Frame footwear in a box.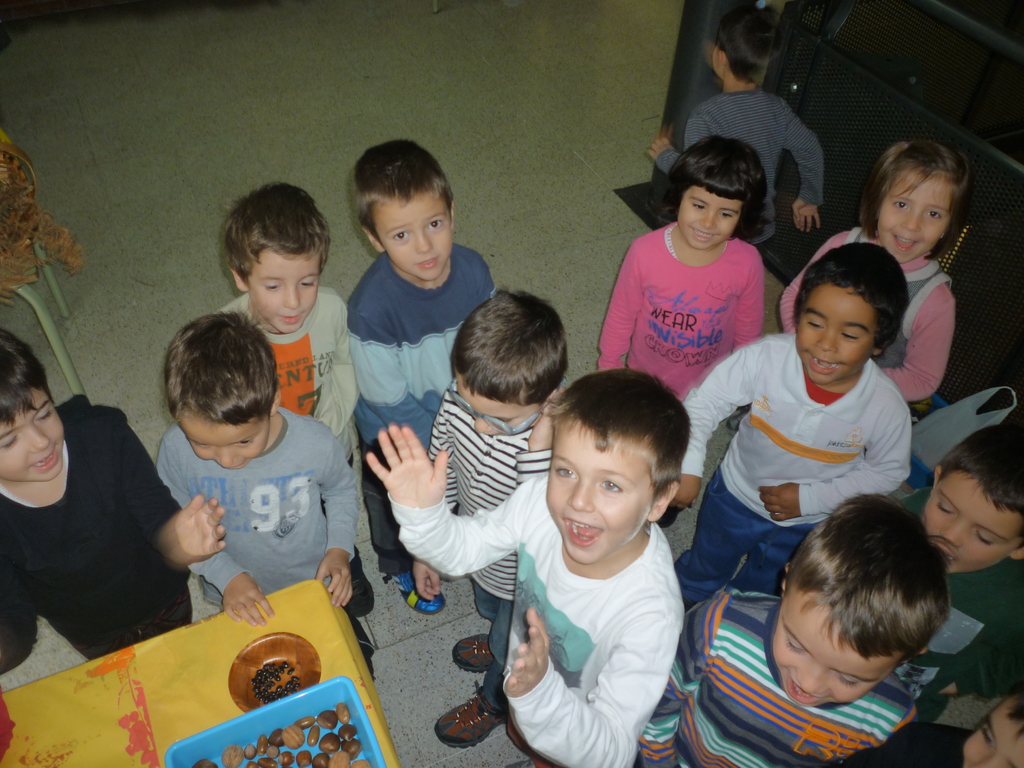
(x1=388, y1=566, x2=445, y2=618).
